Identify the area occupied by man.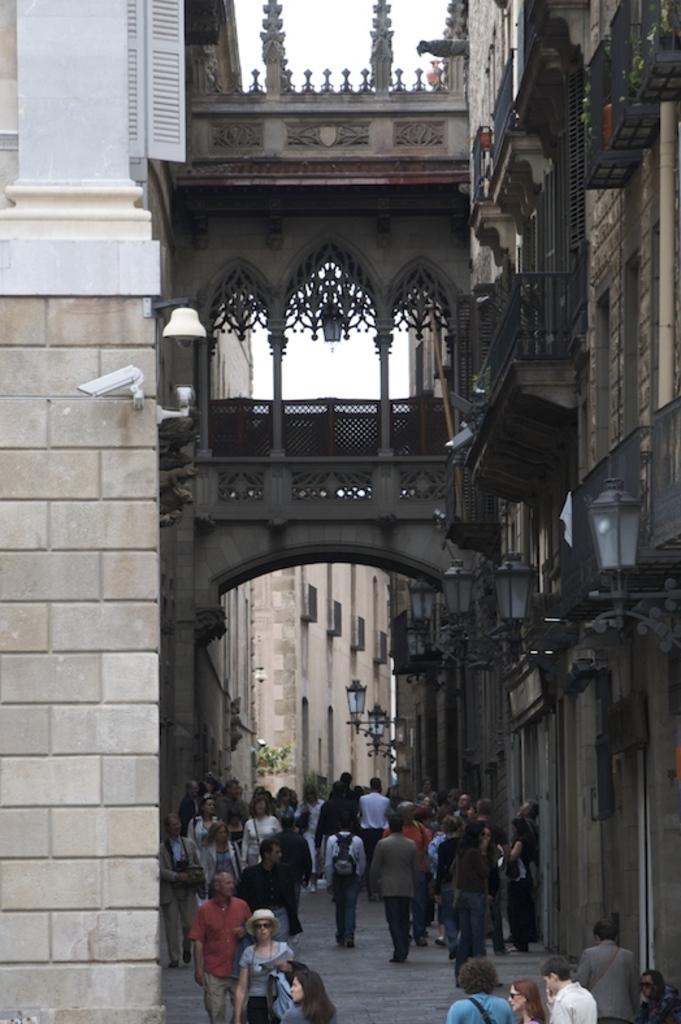
Area: (468, 795, 499, 836).
